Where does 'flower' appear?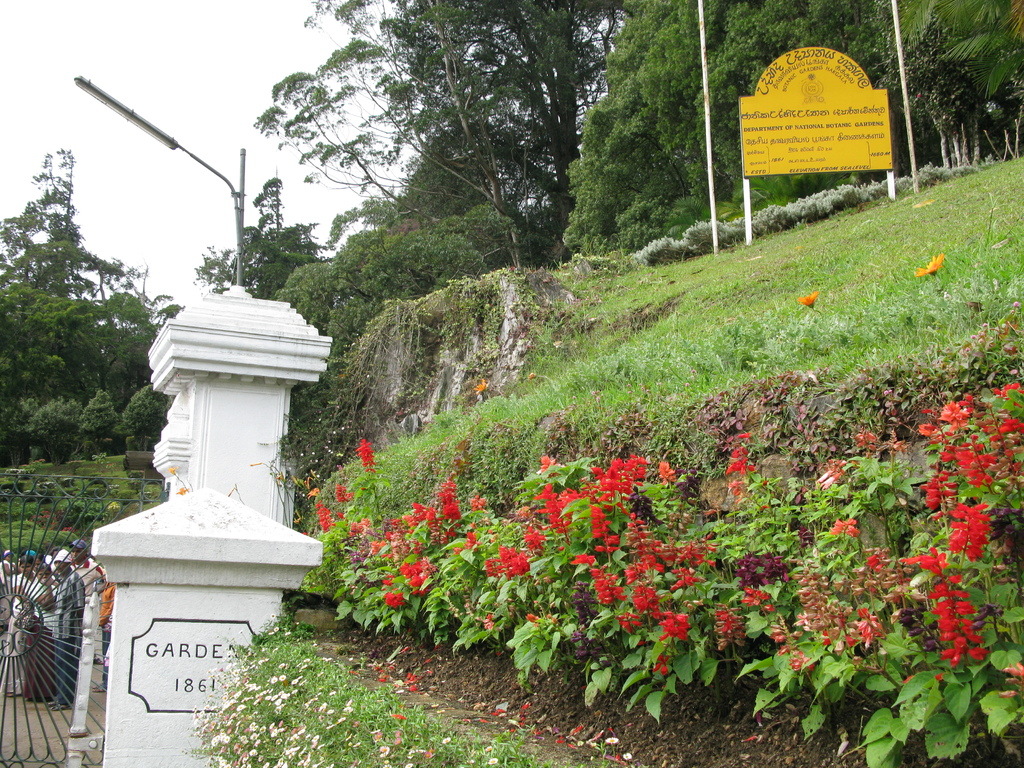
Appears at locate(476, 378, 488, 393).
